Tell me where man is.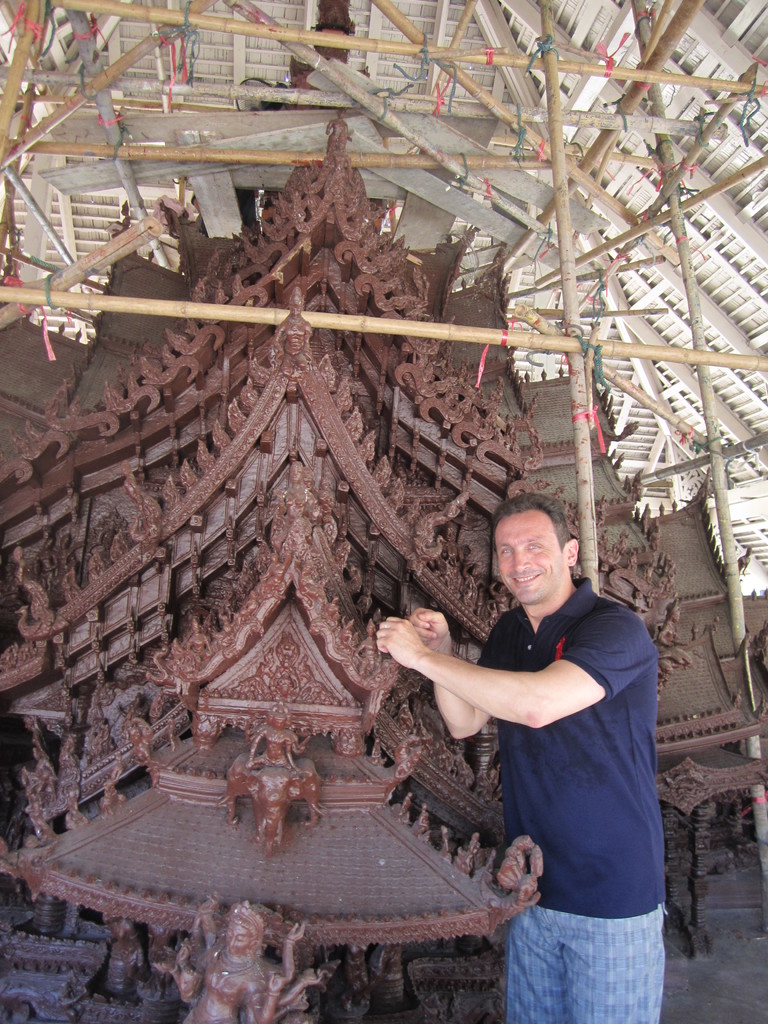
man is at 412:479:675:1007.
